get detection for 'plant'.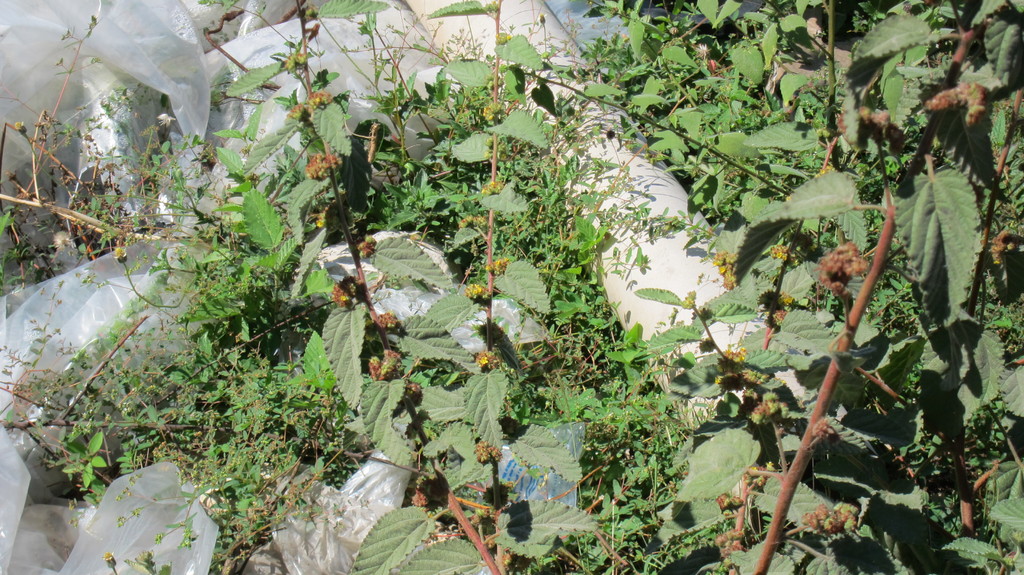
Detection: select_region(0, 0, 1023, 574).
